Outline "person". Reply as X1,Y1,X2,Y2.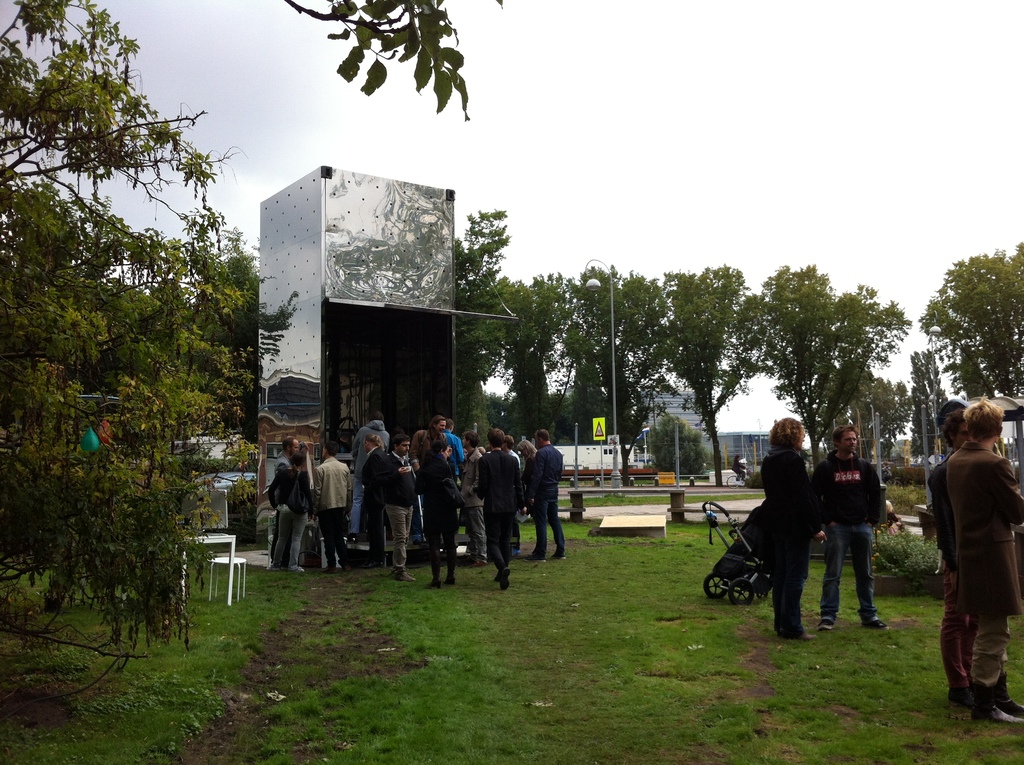
417,442,460,588.
